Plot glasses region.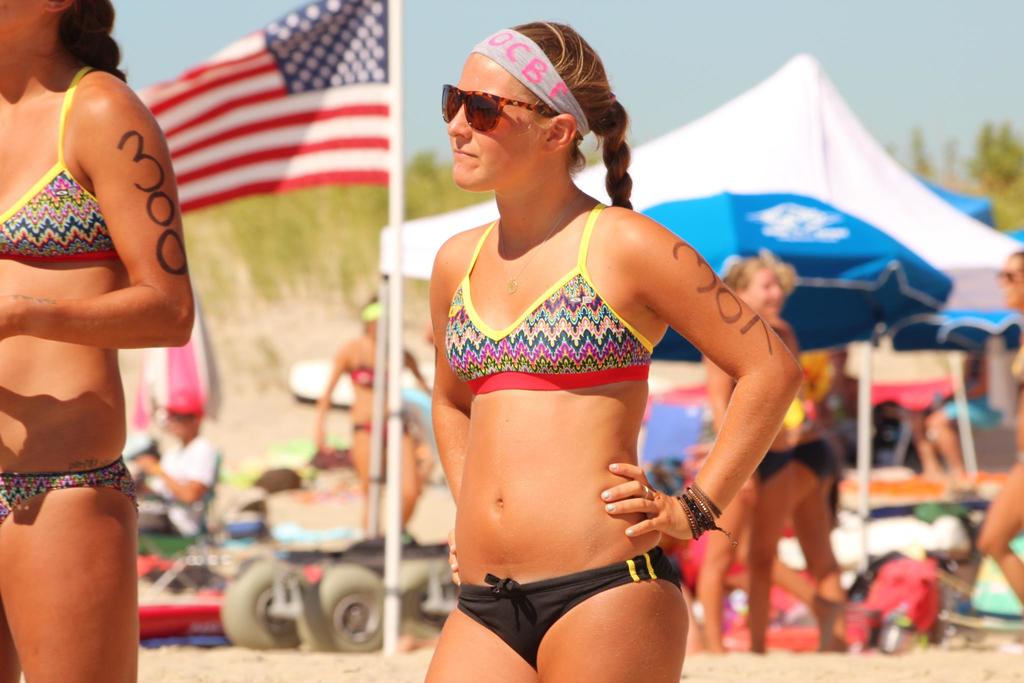
Plotted at detection(435, 84, 561, 135).
